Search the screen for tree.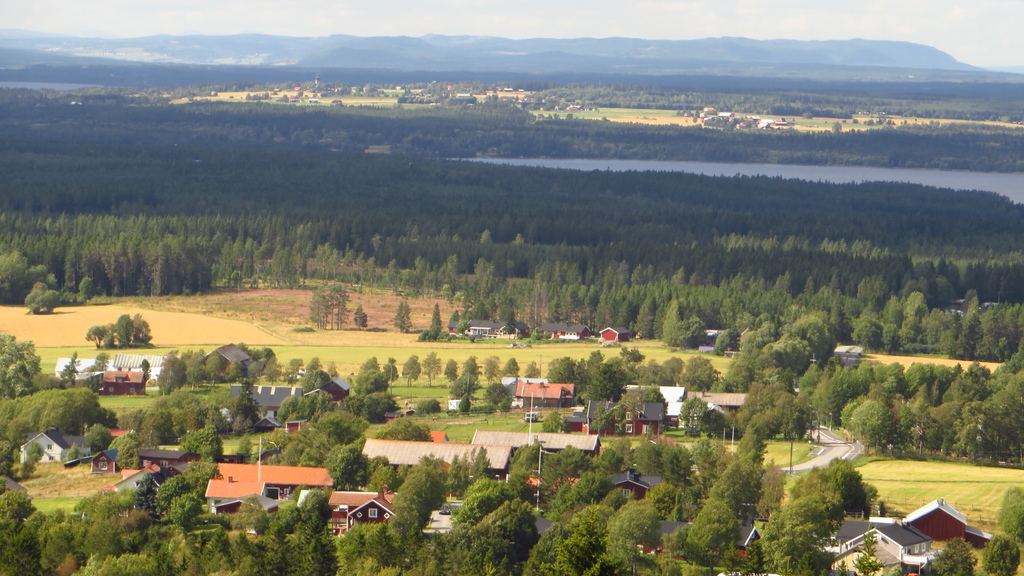
Found at bbox=(60, 359, 86, 385).
